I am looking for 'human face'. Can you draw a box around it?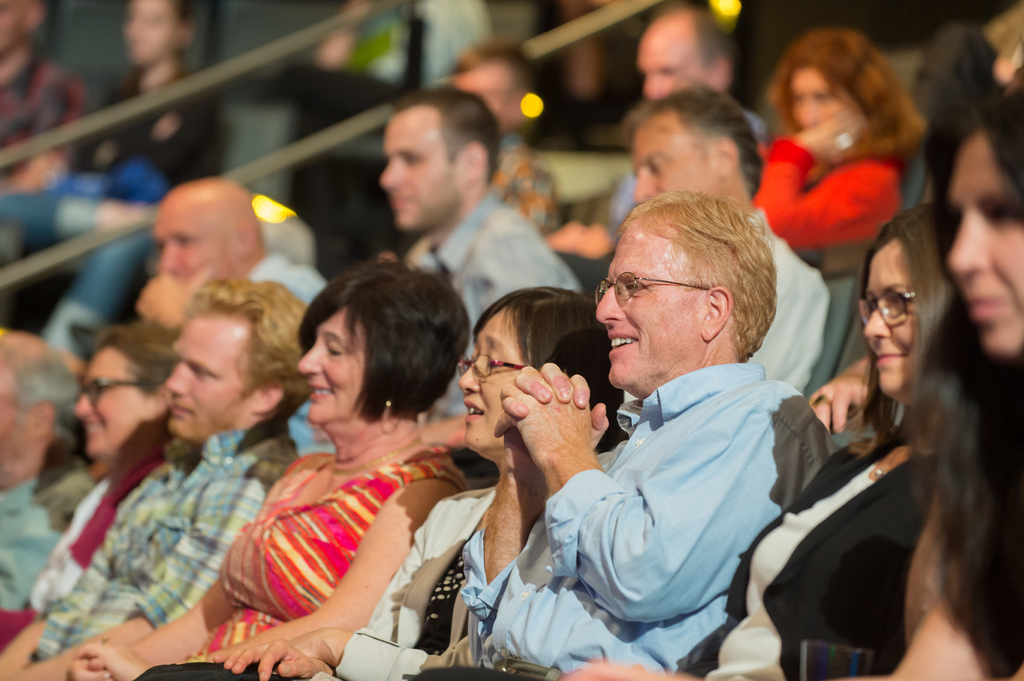
Sure, the bounding box is (left=292, top=312, right=367, bottom=431).
